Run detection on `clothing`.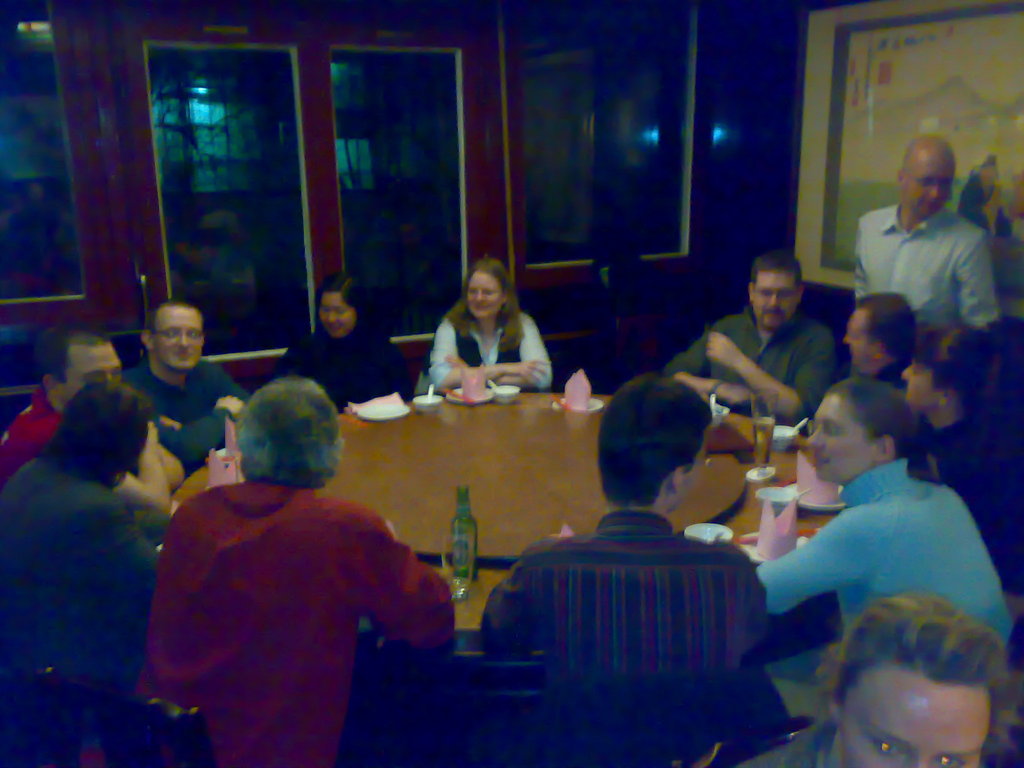
Result: 268 323 414 410.
